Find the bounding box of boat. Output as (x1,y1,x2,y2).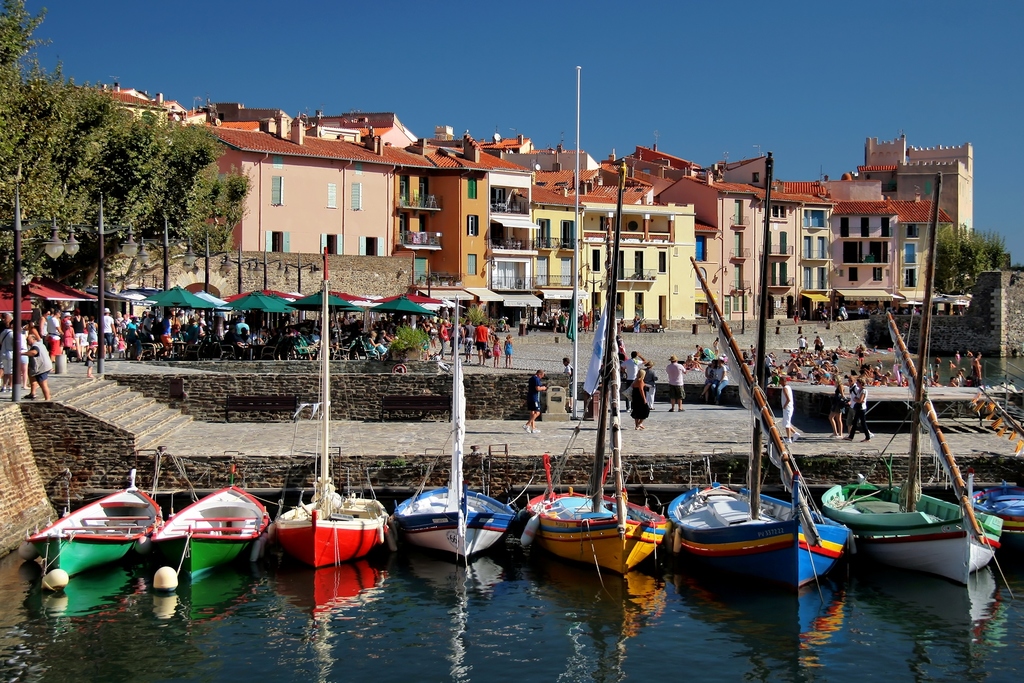
(273,244,392,575).
